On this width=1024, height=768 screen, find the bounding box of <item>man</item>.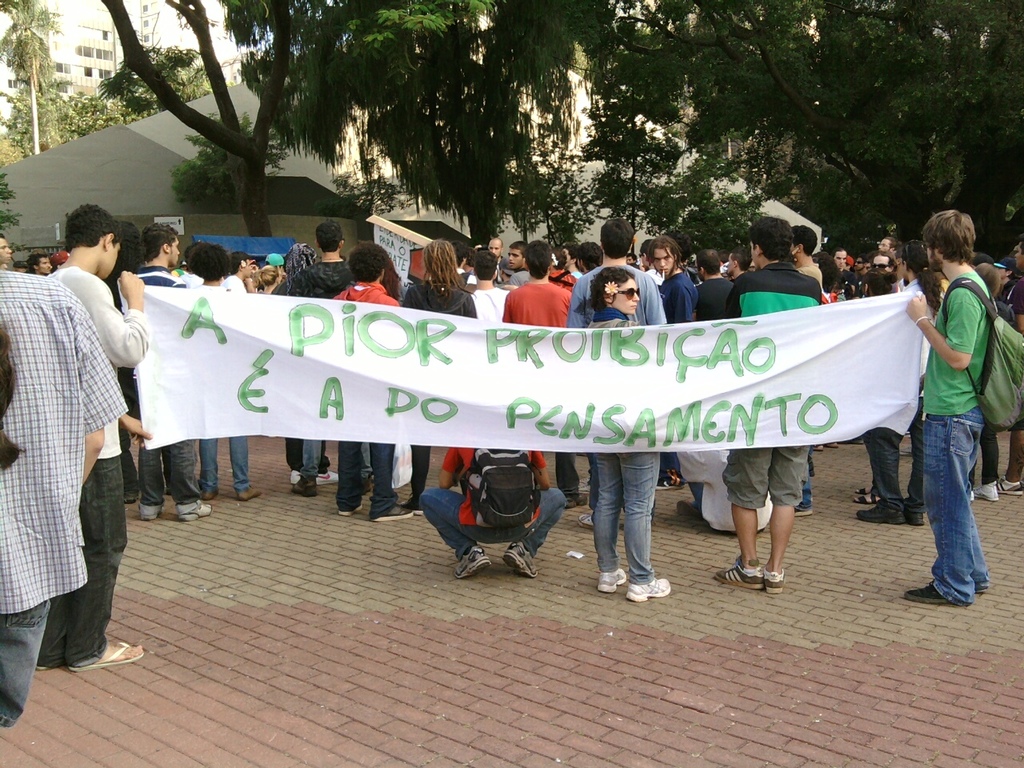
Bounding box: (left=725, top=218, right=825, bottom=595).
